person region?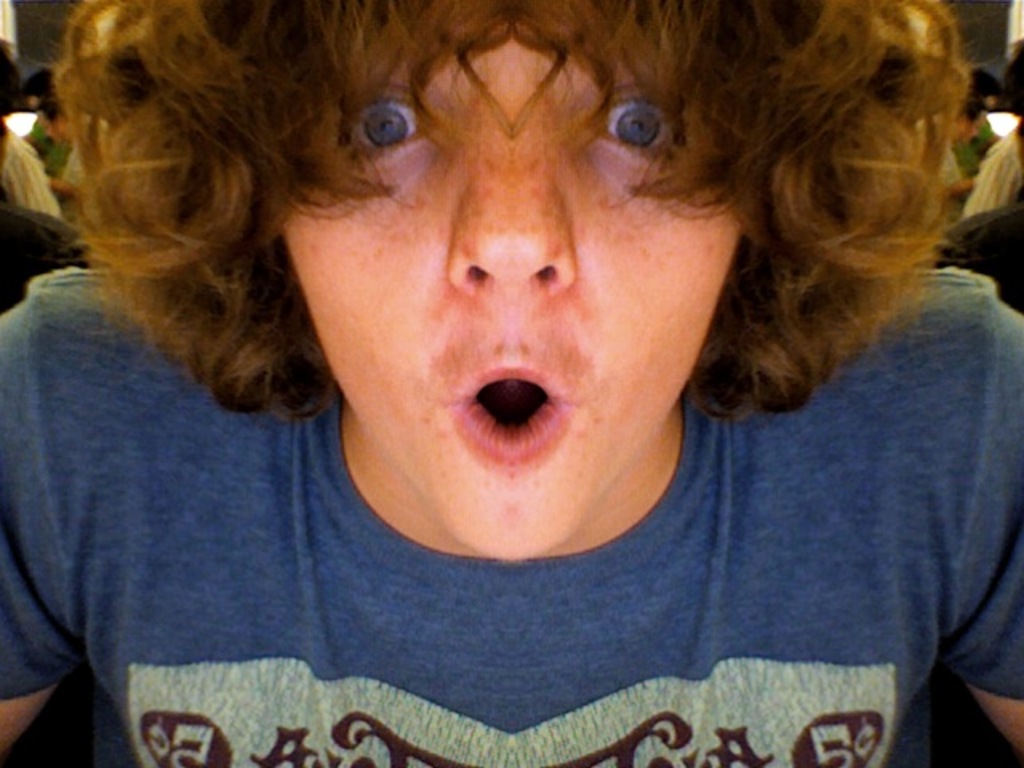
locate(0, 45, 59, 218)
